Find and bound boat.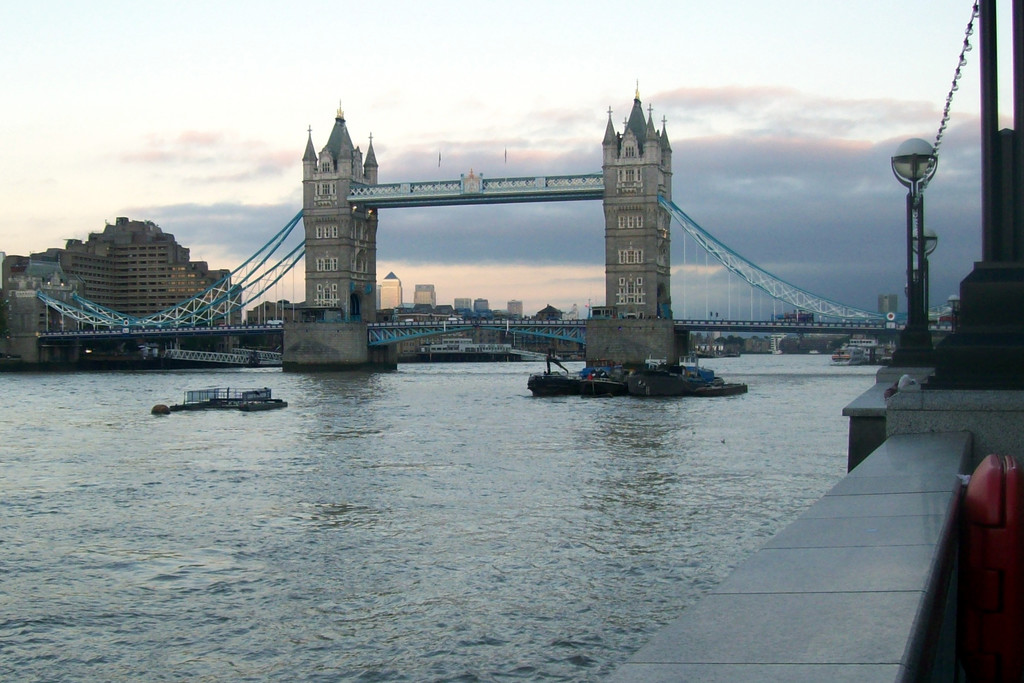
Bound: [525, 346, 754, 397].
